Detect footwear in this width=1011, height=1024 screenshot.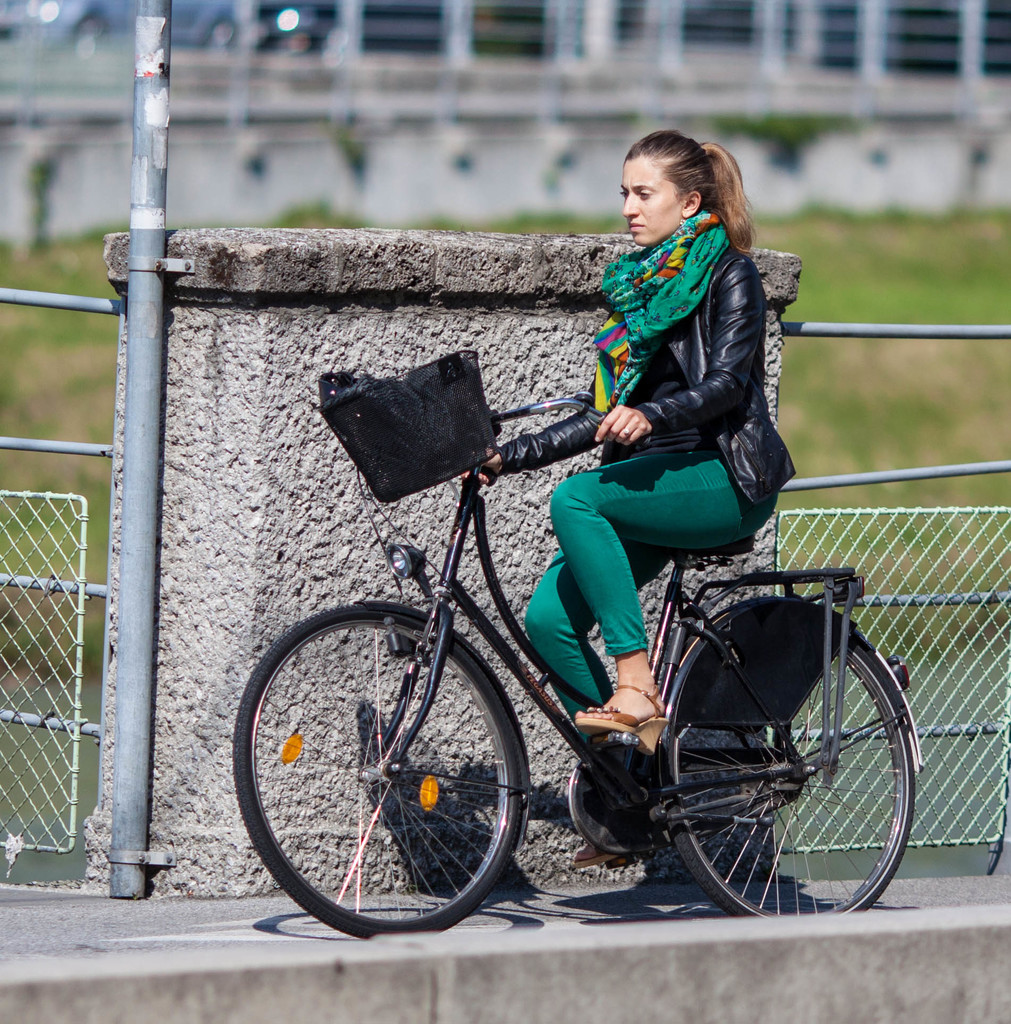
Detection: box(568, 684, 671, 753).
